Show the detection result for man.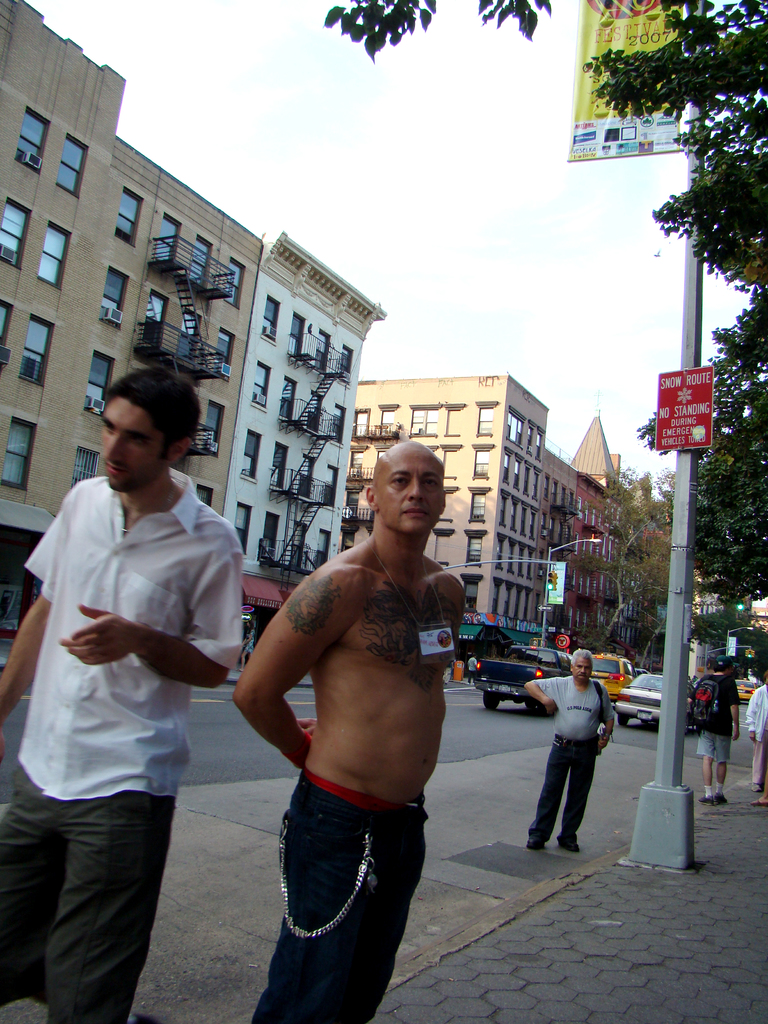
(left=234, top=440, right=466, bottom=1023).
